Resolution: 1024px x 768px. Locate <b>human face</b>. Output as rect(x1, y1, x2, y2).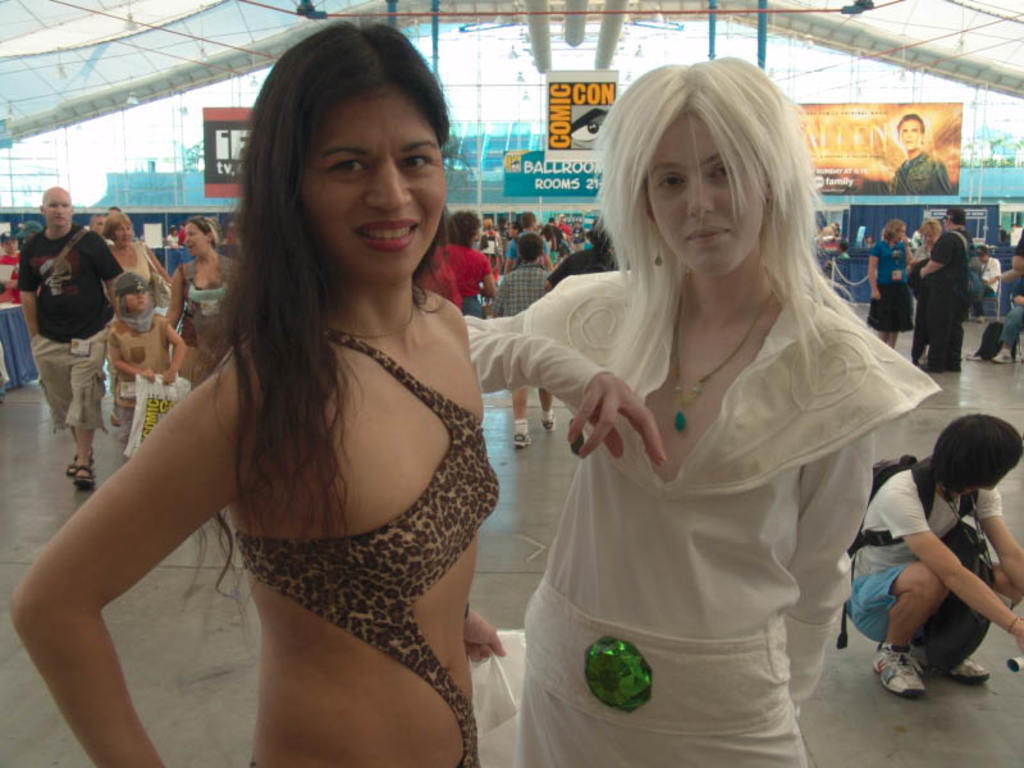
rect(650, 108, 773, 271).
